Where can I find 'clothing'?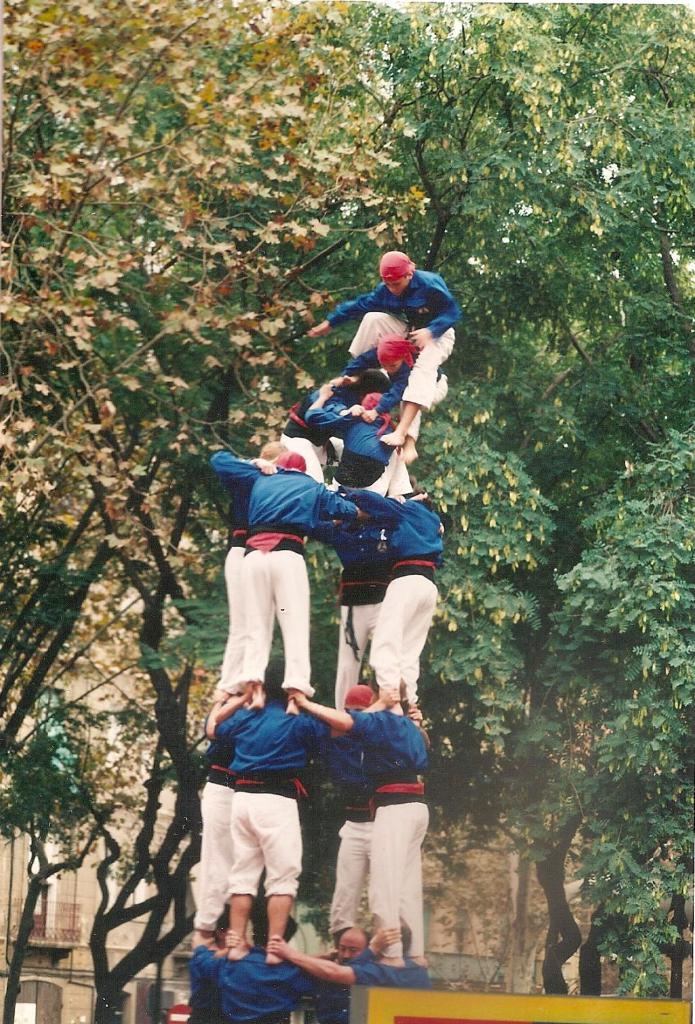
You can find it at detection(342, 703, 431, 965).
